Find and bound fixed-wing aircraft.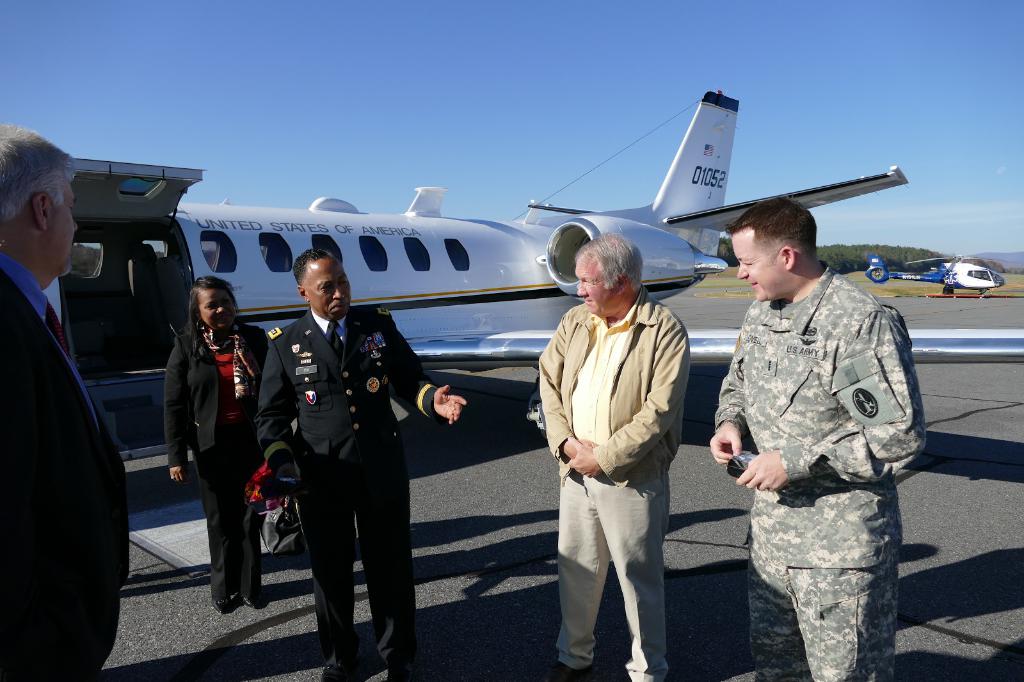
Bound: box(44, 86, 1023, 461).
